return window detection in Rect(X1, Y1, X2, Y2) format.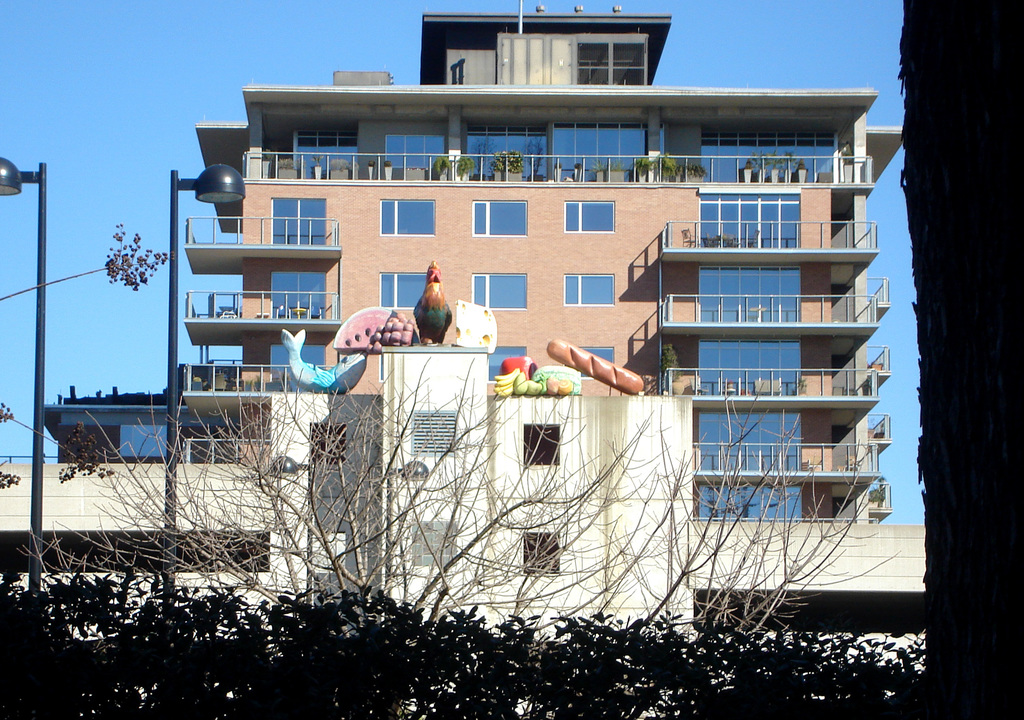
Rect(701, 340, 801, 399).
